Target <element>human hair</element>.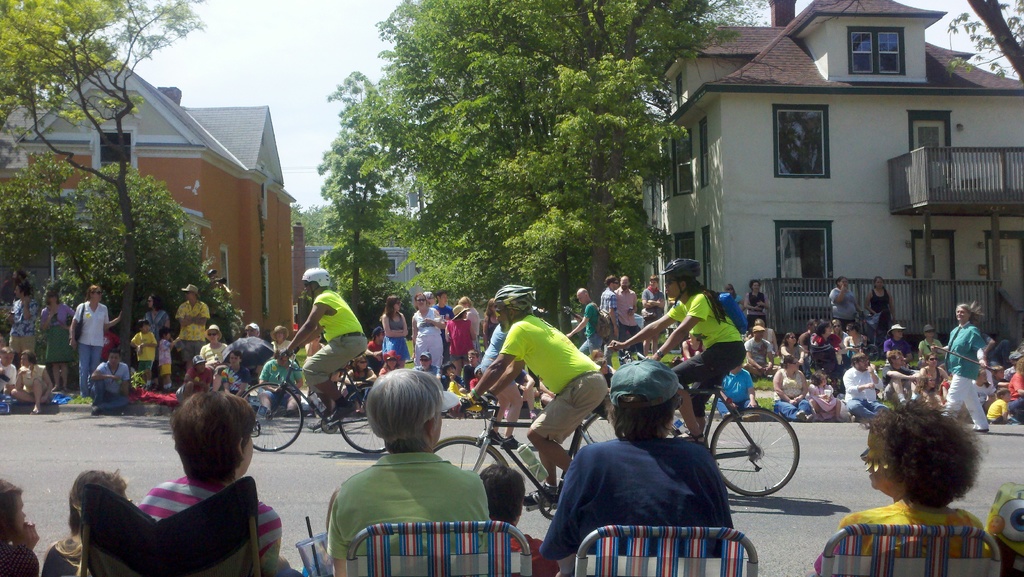
Target region: <region>954, 302, 982, 320</region>.
